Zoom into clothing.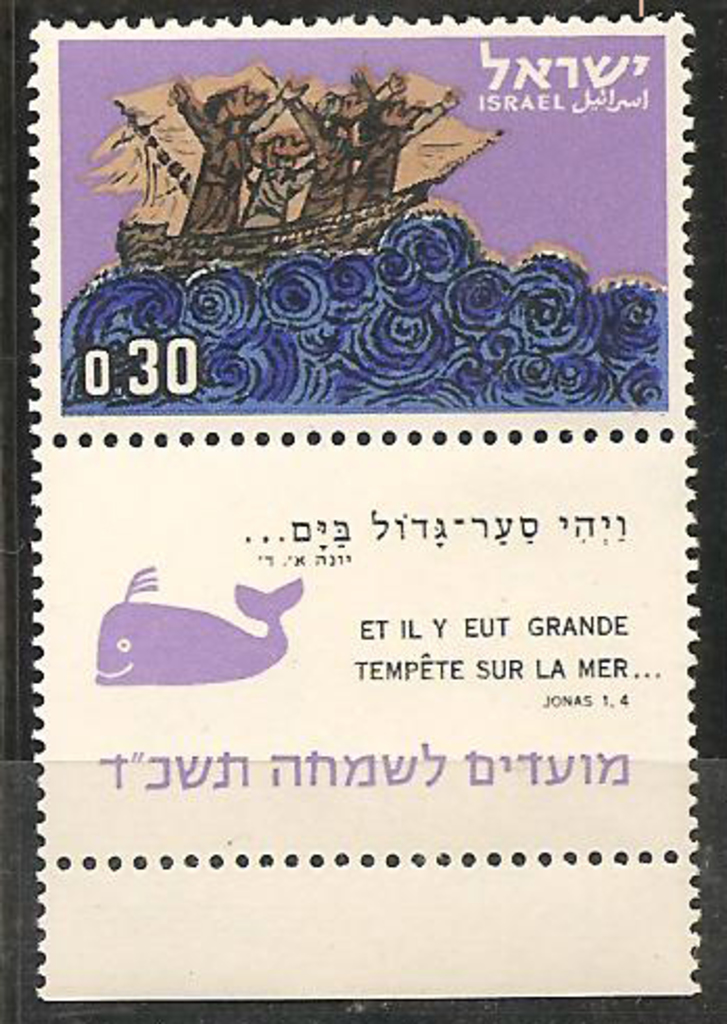
Zoom target: bbox=(178, 98, 282, 230).
